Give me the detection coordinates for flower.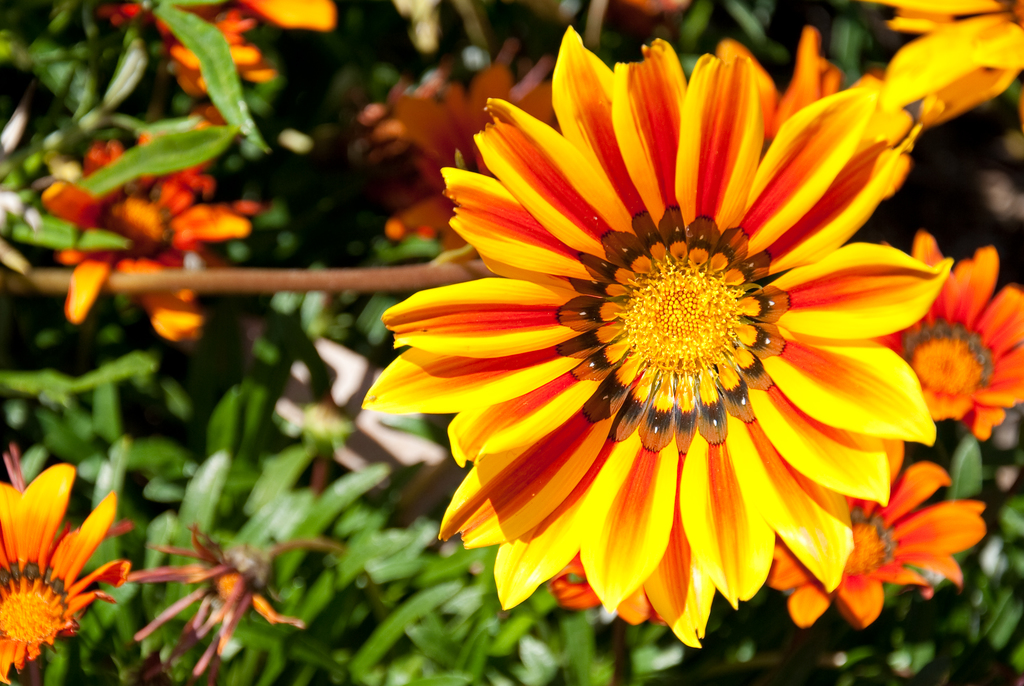
x1=355, y1=56, x2=942, y2=628.
